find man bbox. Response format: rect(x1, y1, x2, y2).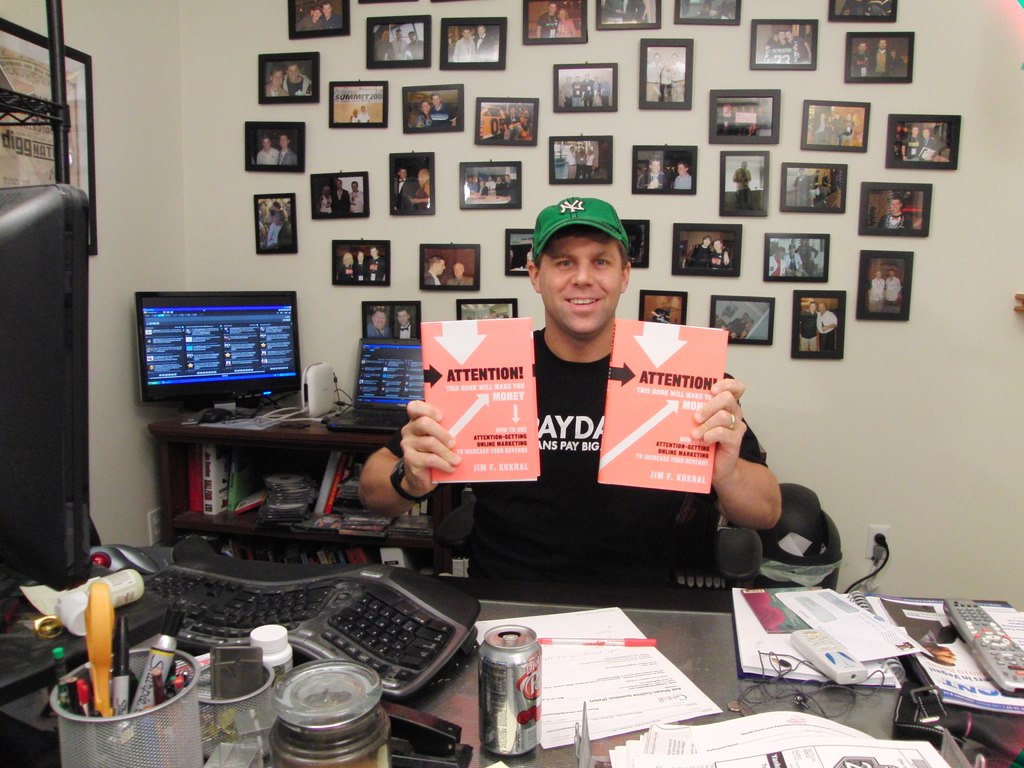
rect(682, 230, 710, 270).
